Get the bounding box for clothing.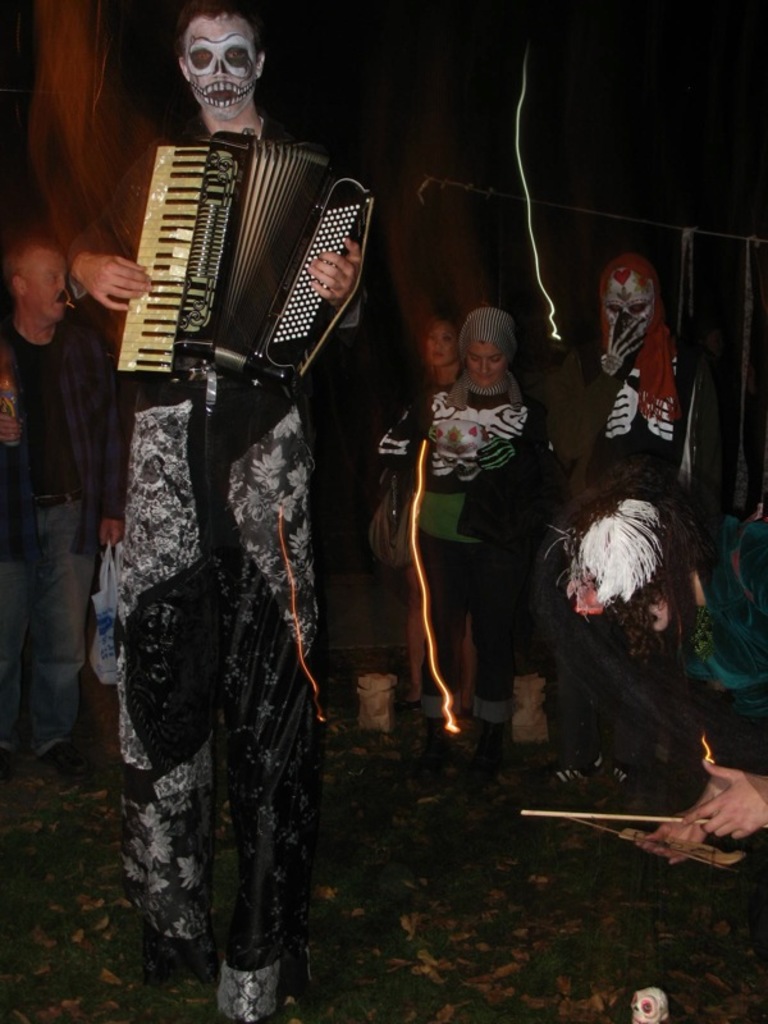
(0,238,116,780).
